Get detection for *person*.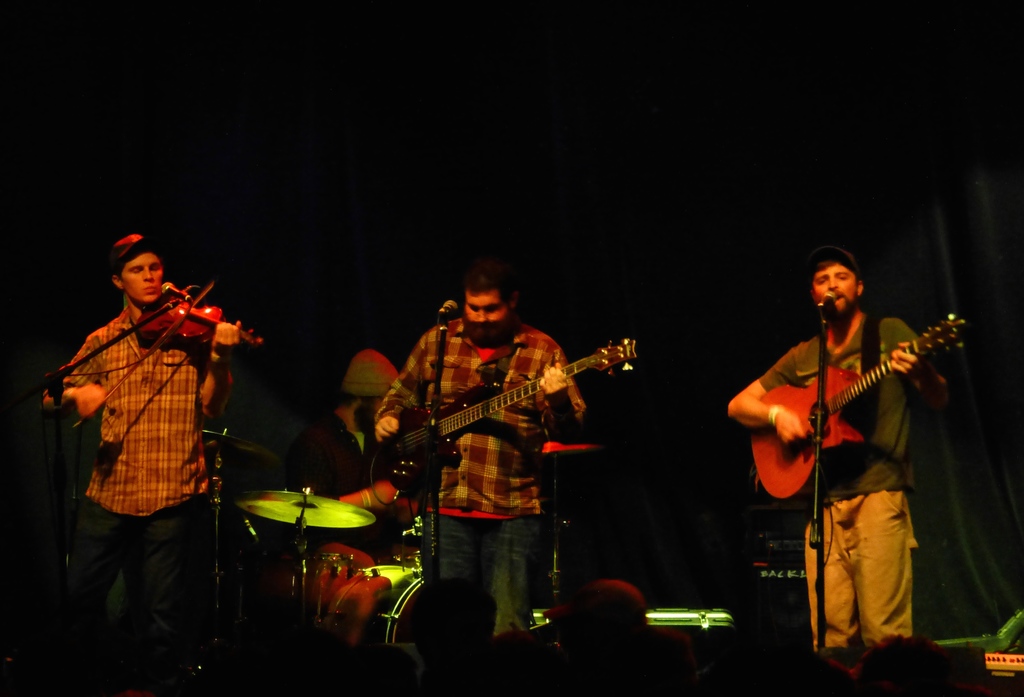
Detection: rect(725, 259, 948, 653).
